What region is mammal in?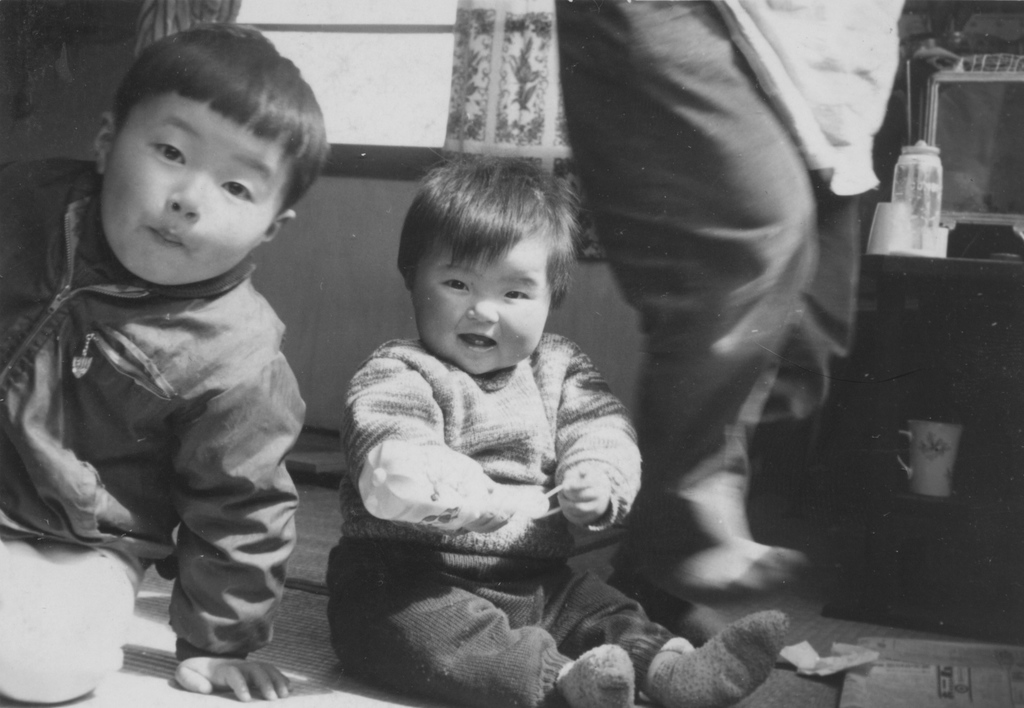
region(0, 49, 351, 636).
